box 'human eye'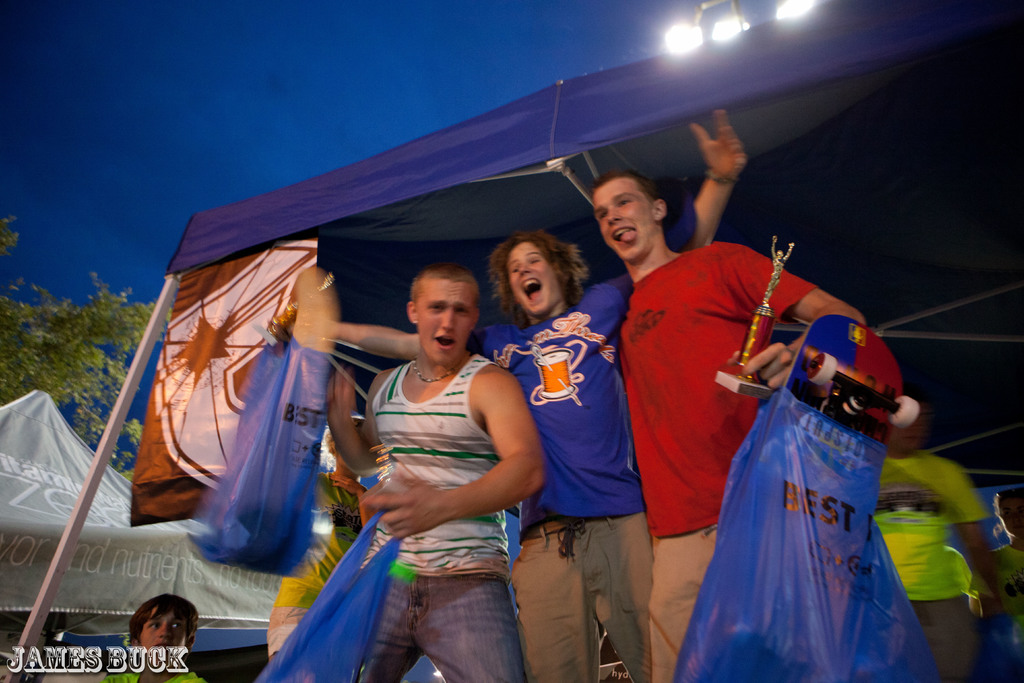
bbox(427, 304, 444, 313)
